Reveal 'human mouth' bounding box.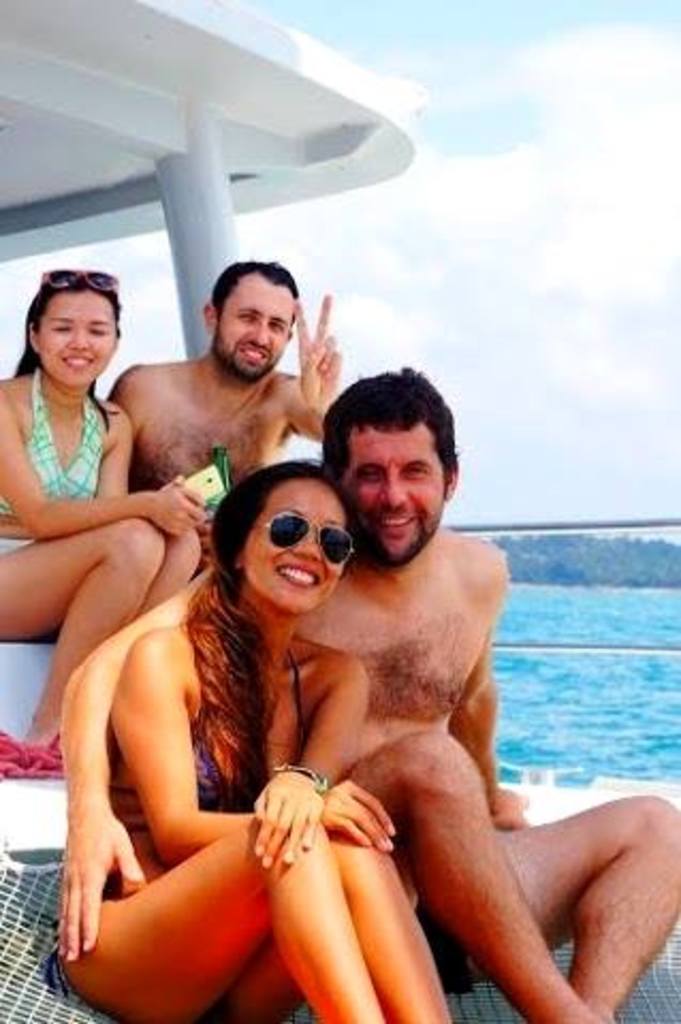
Revealed: locate(231, 333, 275, 367).
